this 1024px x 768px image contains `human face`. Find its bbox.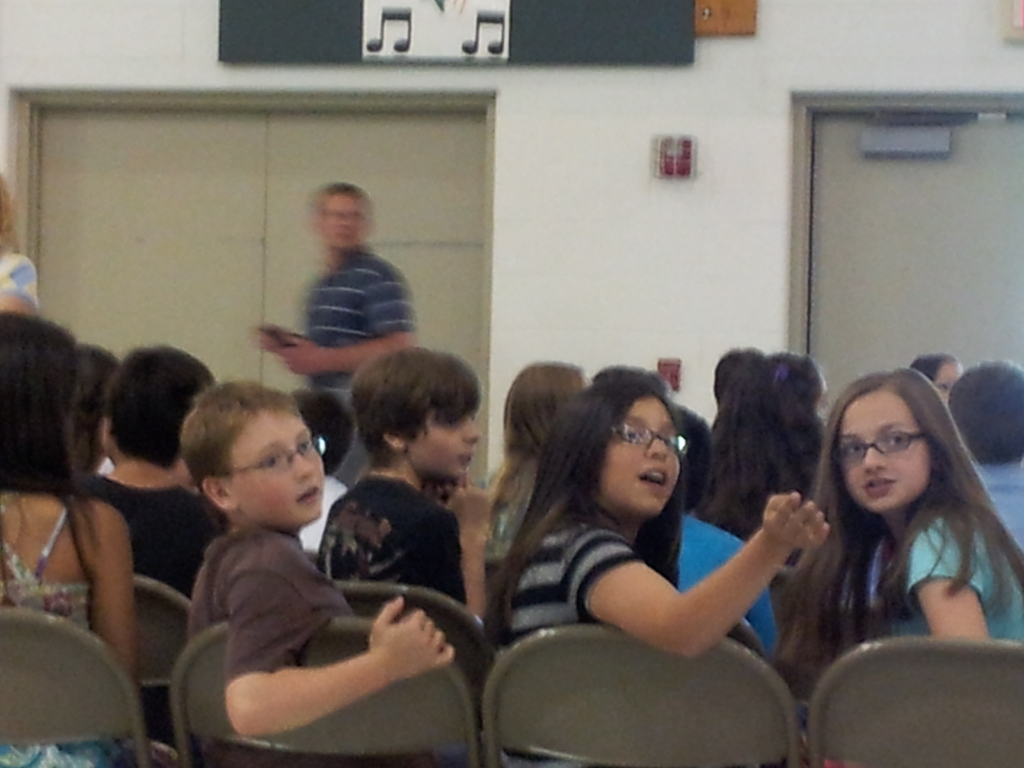
{"left": 593, "top": 396, "right": 682, "bottom": 521}.
